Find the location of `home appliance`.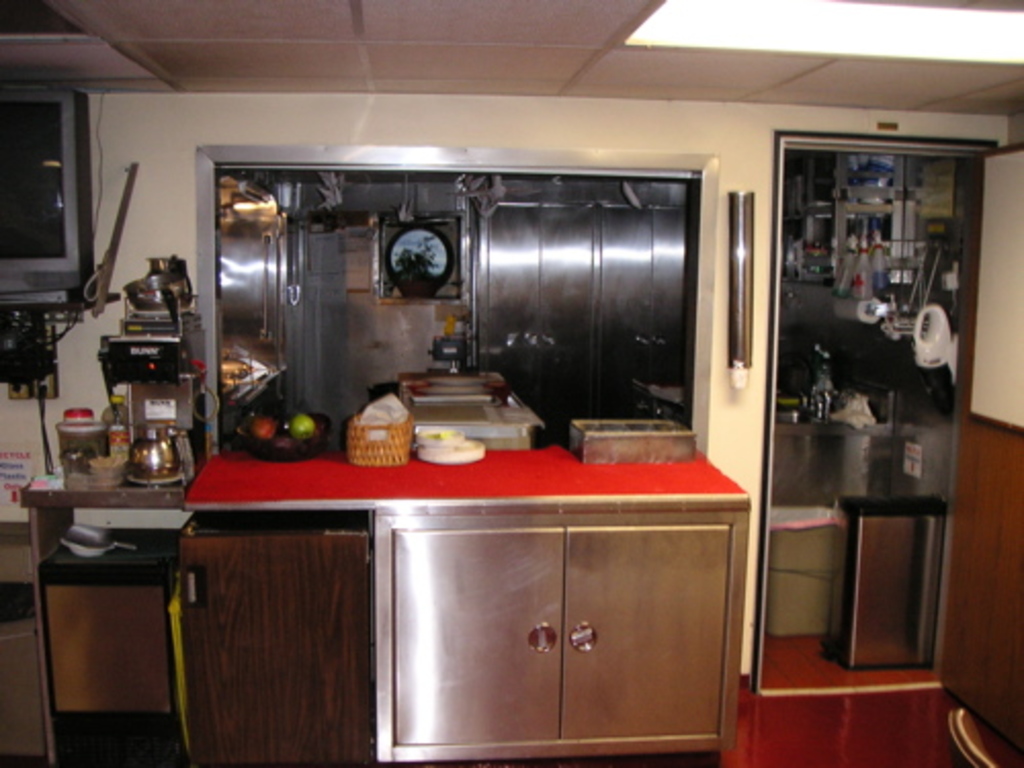
Location: 0/88/94/305.
